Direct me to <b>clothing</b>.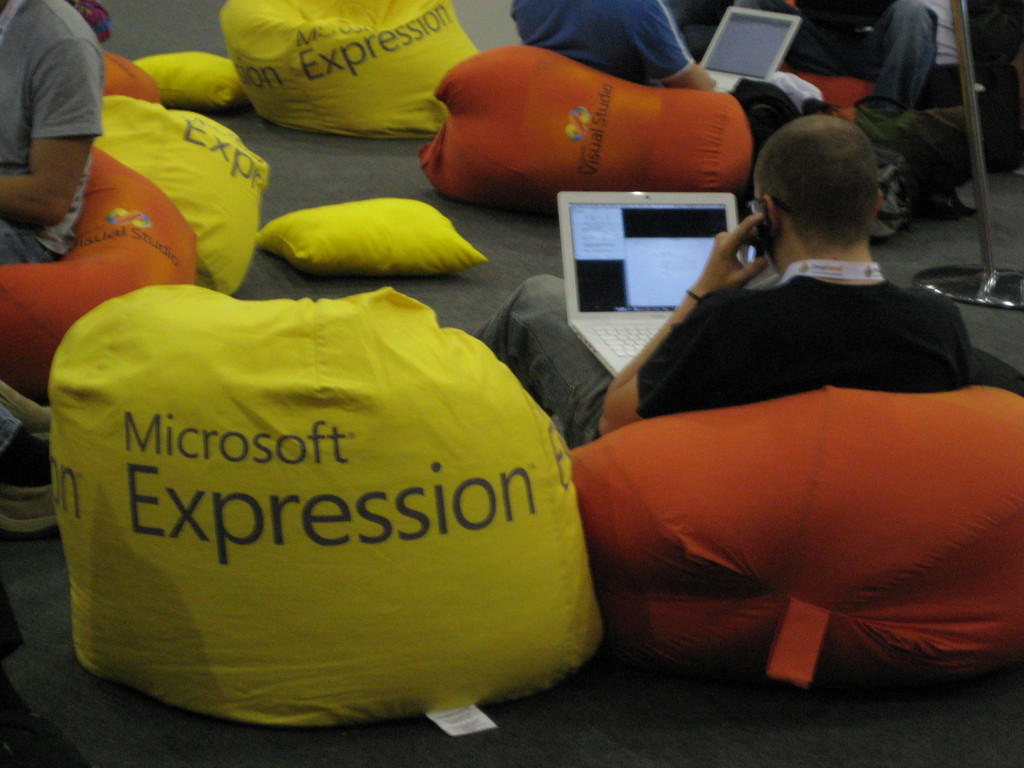
Direction: 465, 271, 981, 445.
